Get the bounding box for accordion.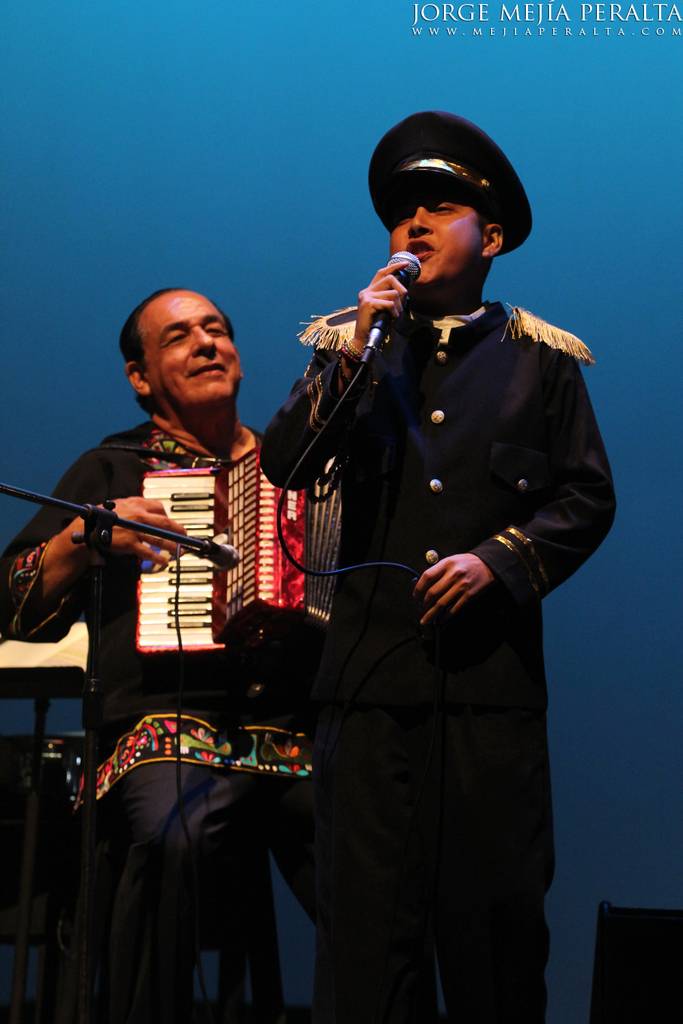
84/422/323/705.
